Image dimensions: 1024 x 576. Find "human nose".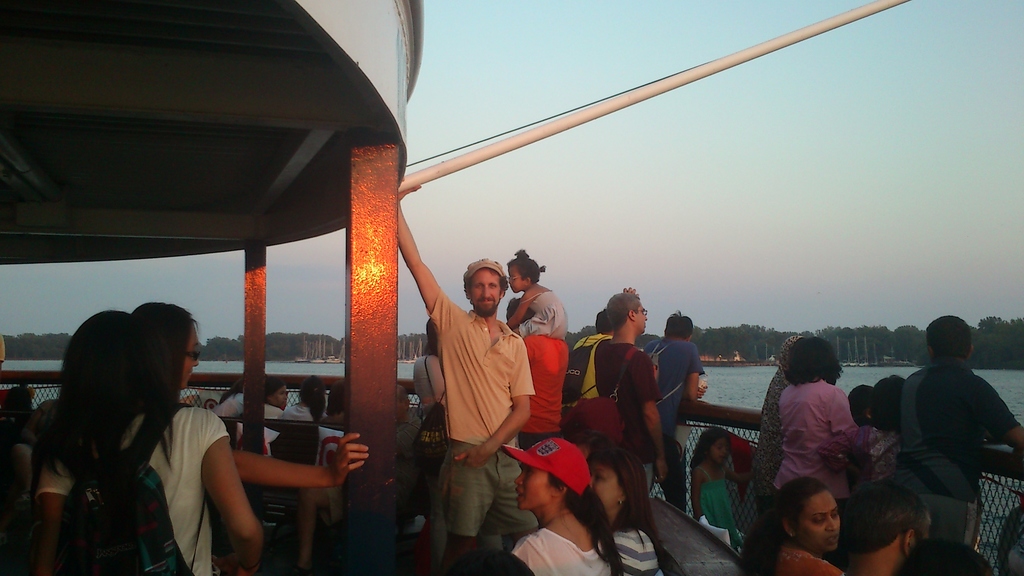
bbox=[191, 350, 200, 366].
